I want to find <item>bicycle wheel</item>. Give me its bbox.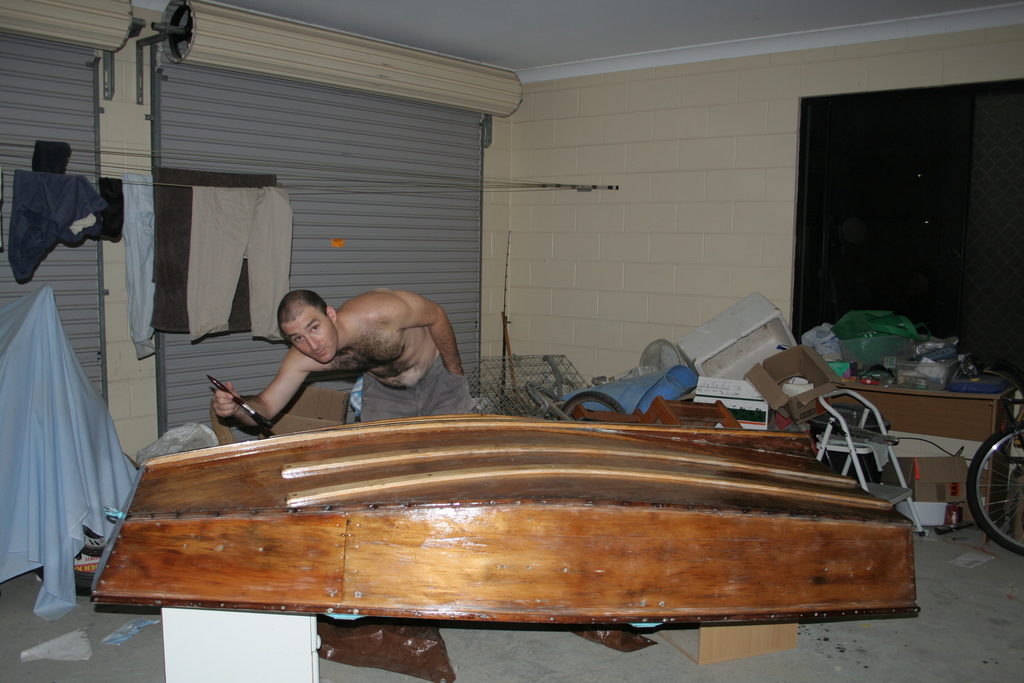
select_region(964, 419, 1023, 563).
